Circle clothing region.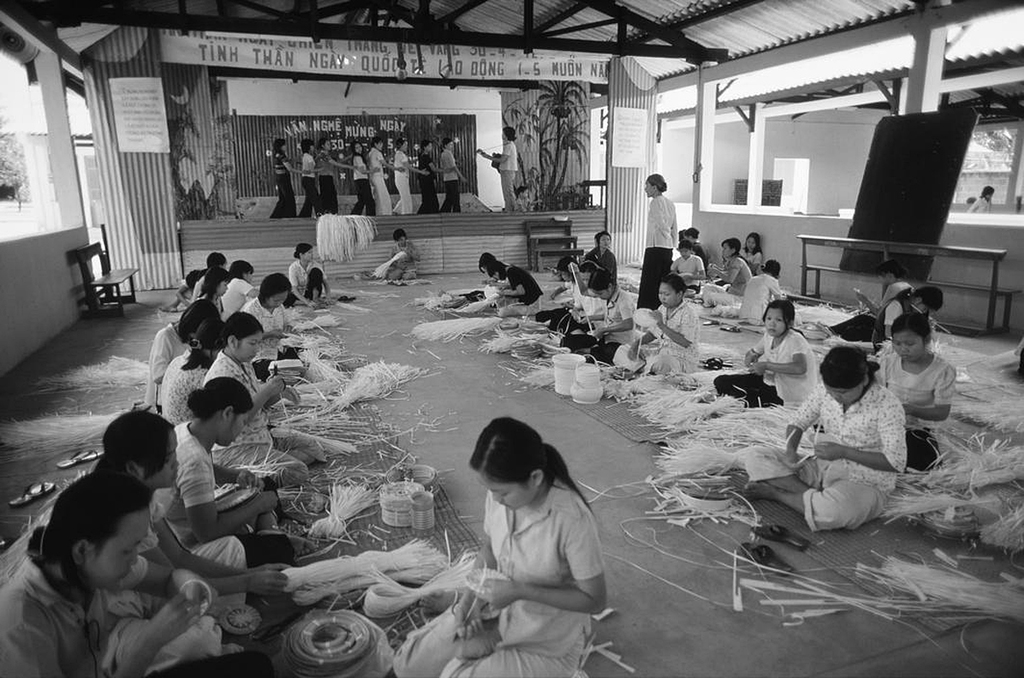
Region: 612/297/702/375.
